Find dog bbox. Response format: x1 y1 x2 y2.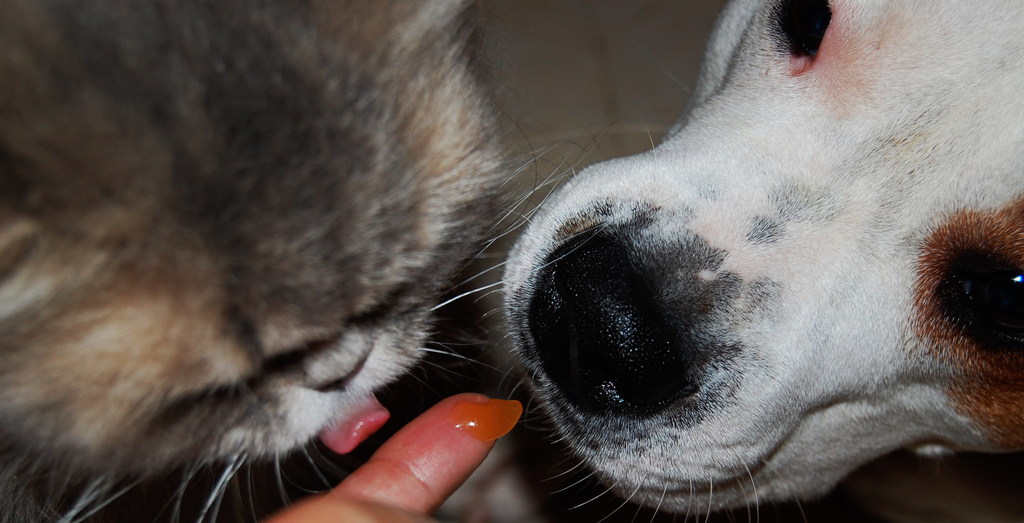
0 0 611 522.
